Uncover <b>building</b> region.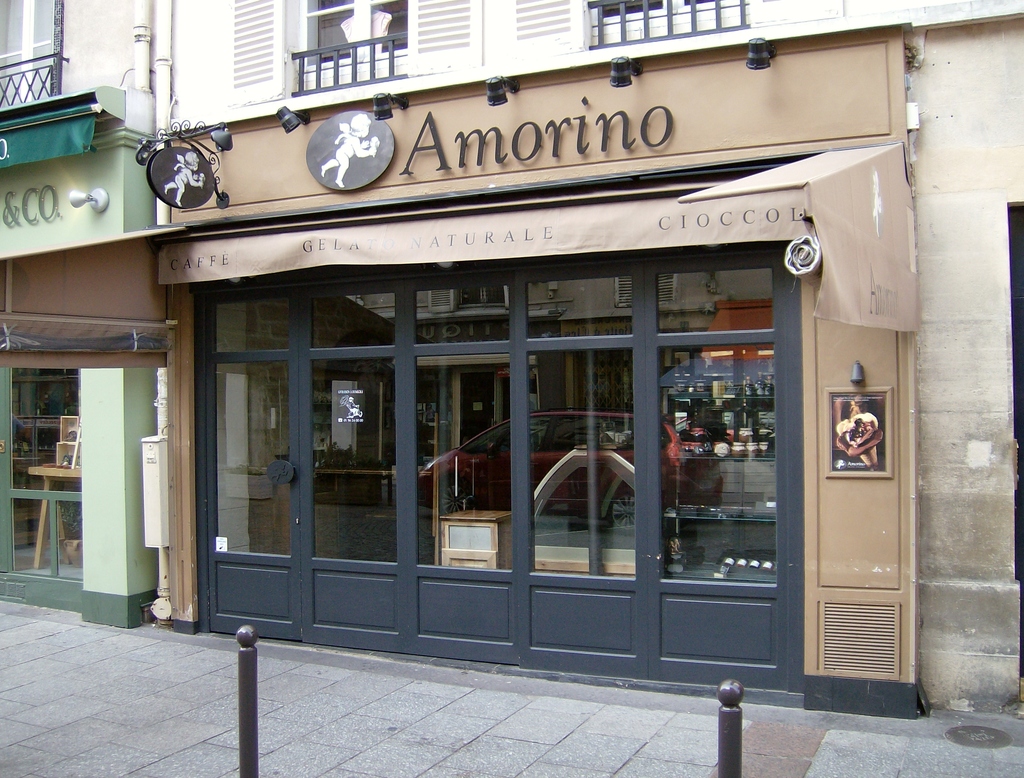
Uncovered: pyautogui.locateOnScreen(910, 0, 1023, 715).
